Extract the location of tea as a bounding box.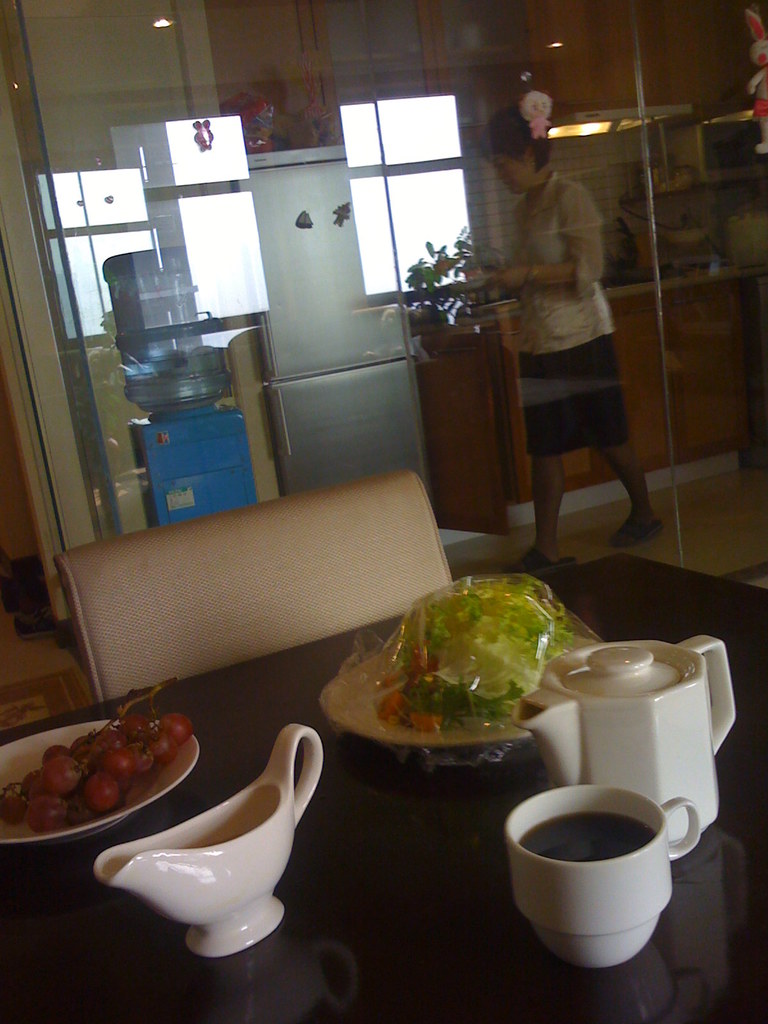
[519,808,653,864].
